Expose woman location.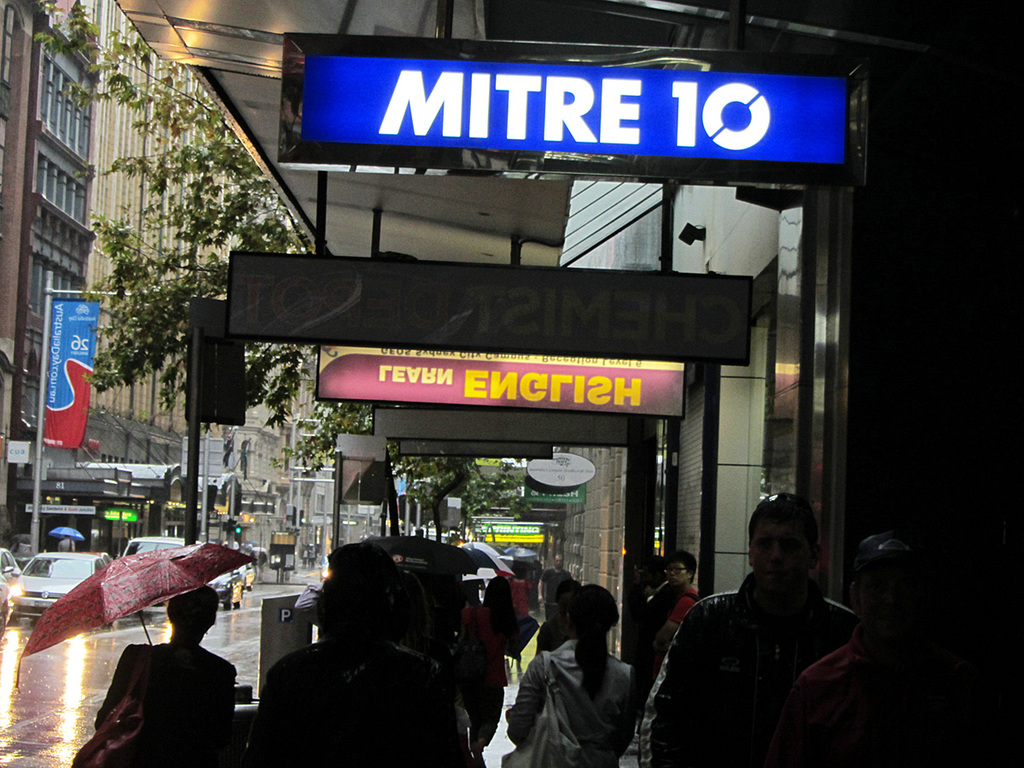
Exposed at [x1=495, y1=580, x2=643, y2=767].
